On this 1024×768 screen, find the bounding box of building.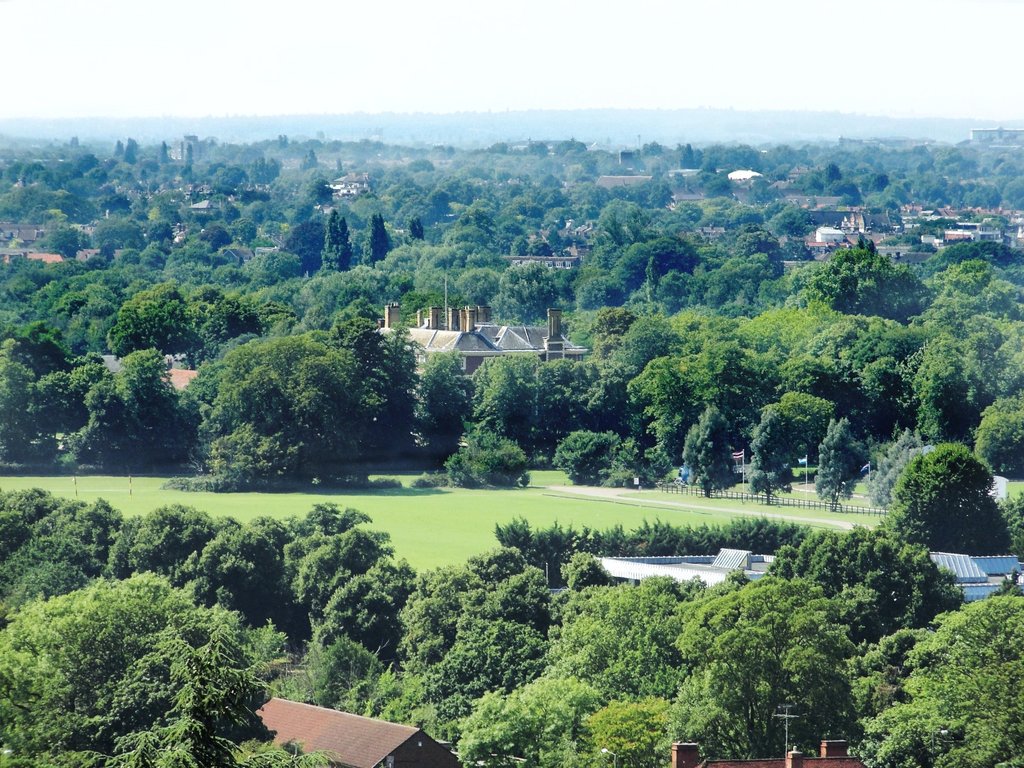
Bounding box: 243, 689, 466, 760.
